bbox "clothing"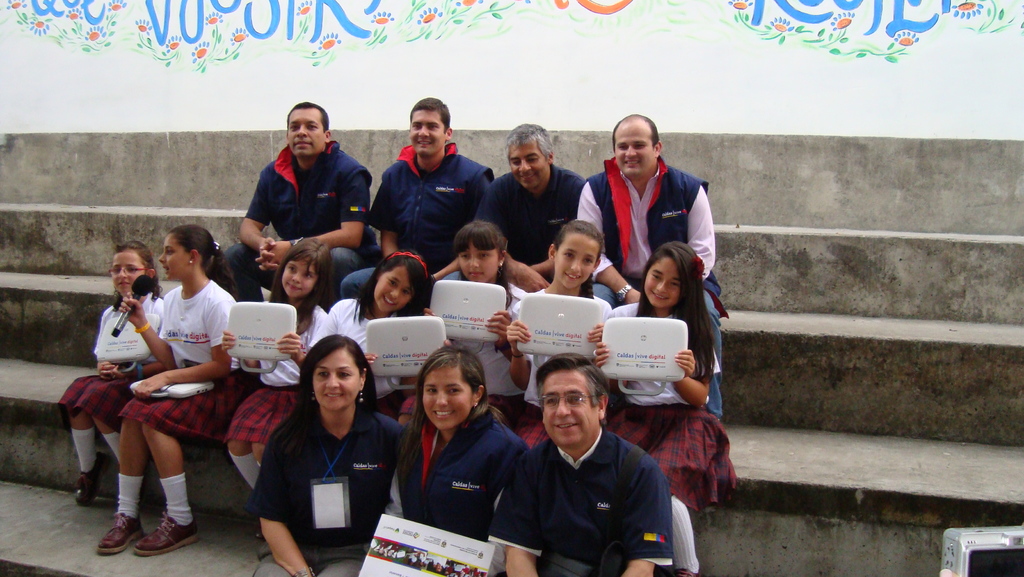
bbox=[386, 409, 540, 571]
